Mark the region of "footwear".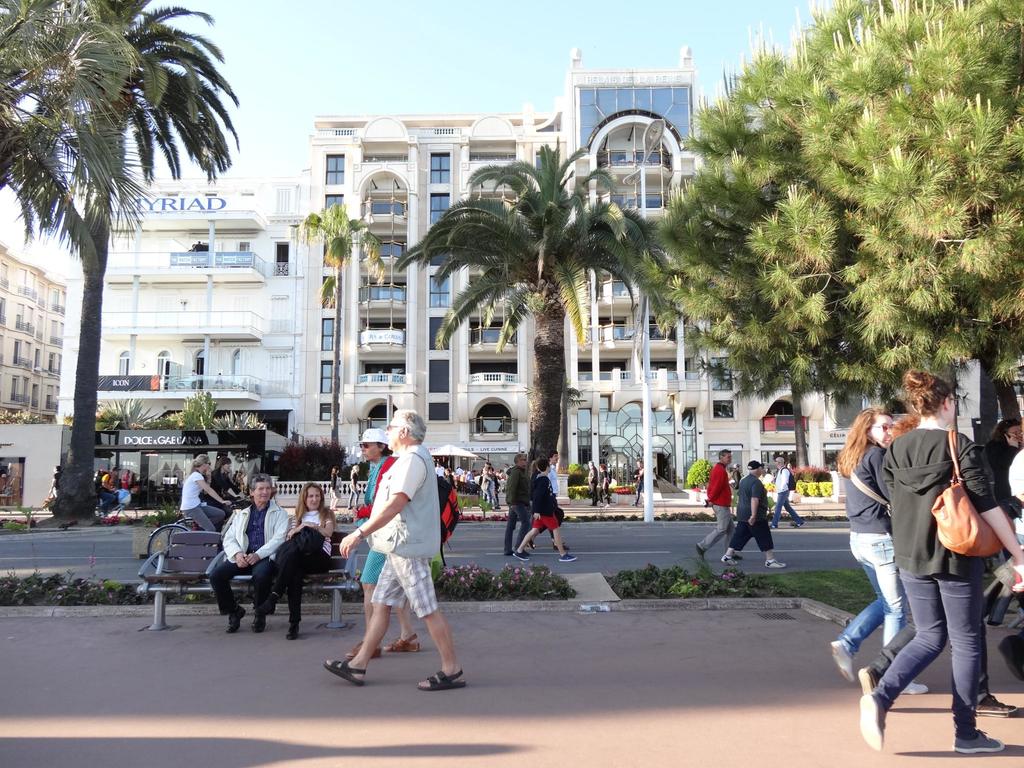
Region: box(252, 616, 266, 633).
